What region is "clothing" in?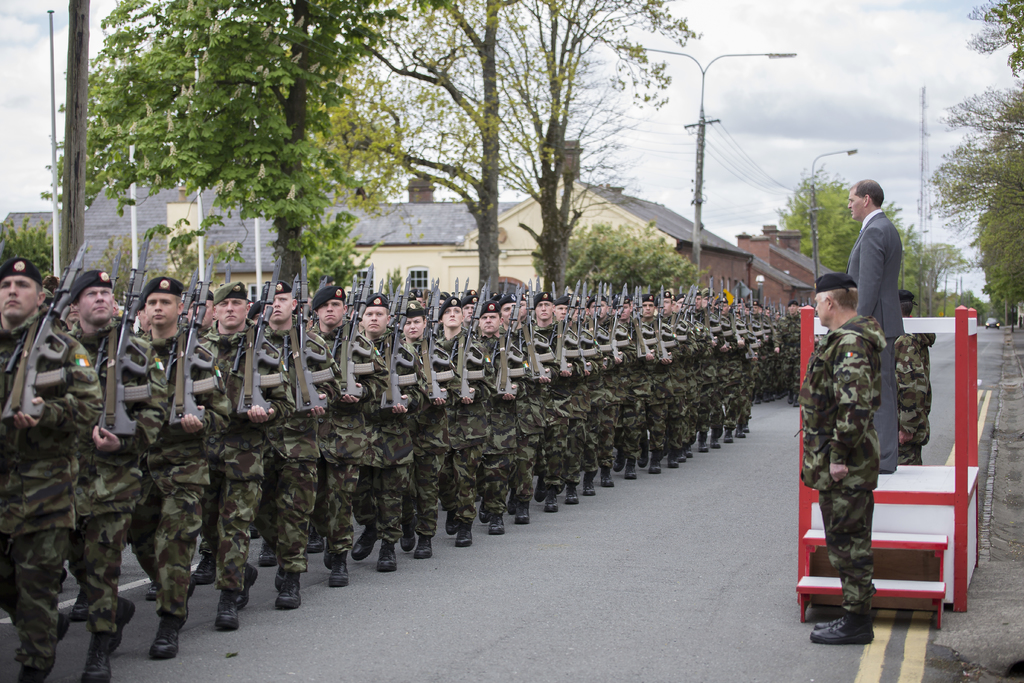
box(481, 318, 546, 507).
